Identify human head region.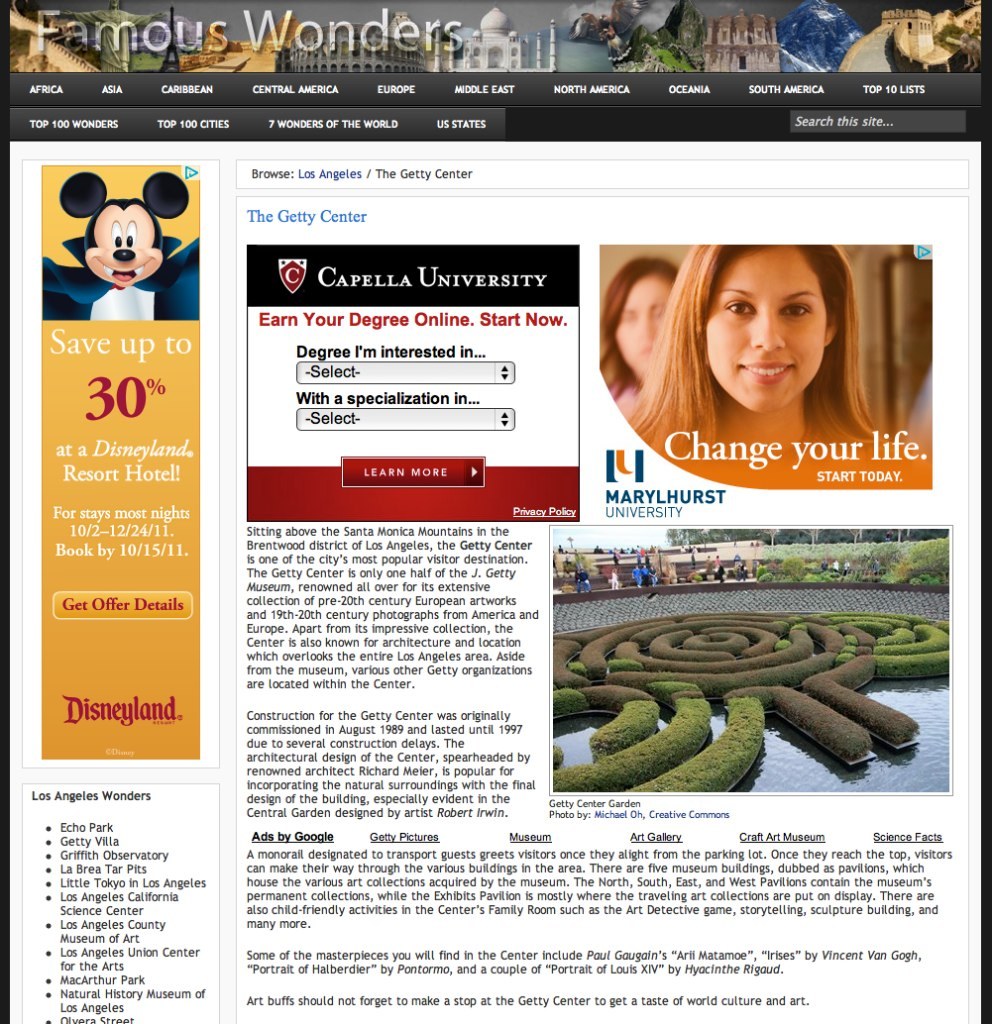
Region: box(573, 561, 586, 572).
